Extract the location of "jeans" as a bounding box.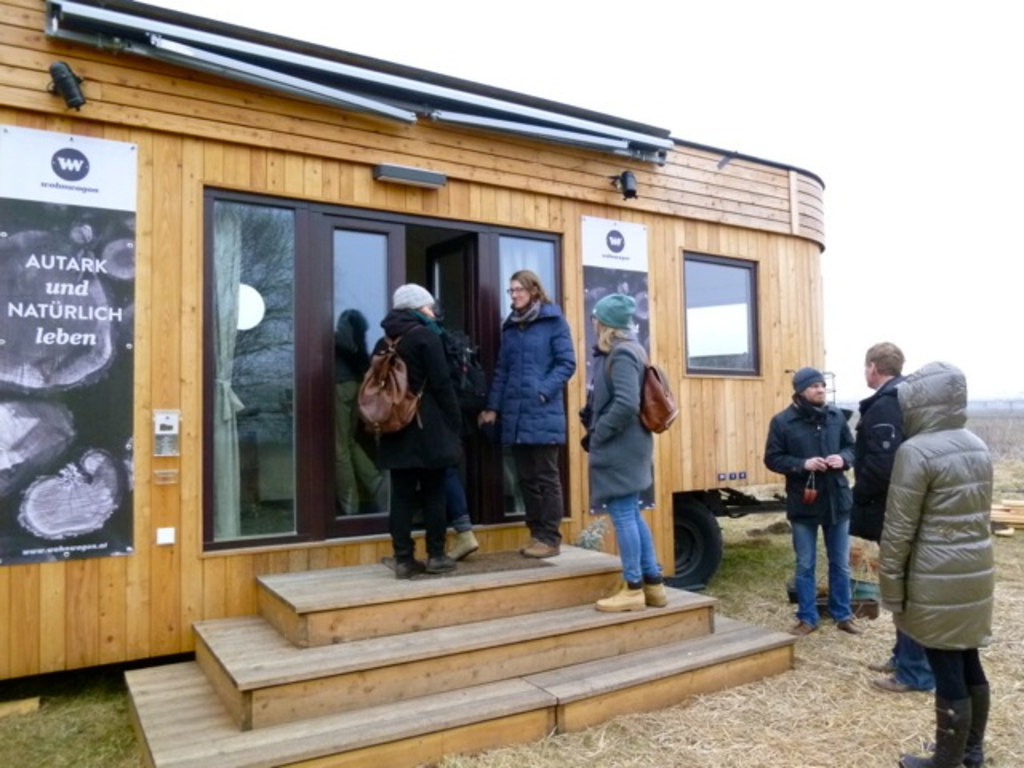
left=894, top=629, right=936, bottom=690.
